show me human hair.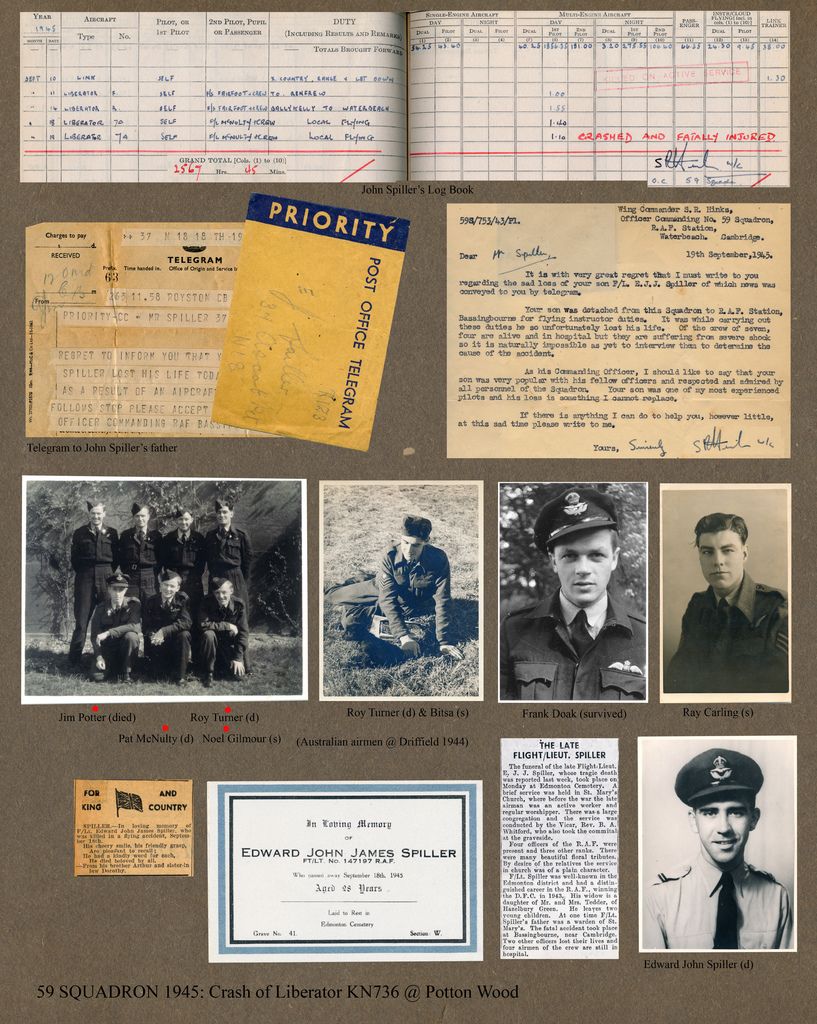
human hair is here: [left=693, top=509, right=749, bottom=548].
